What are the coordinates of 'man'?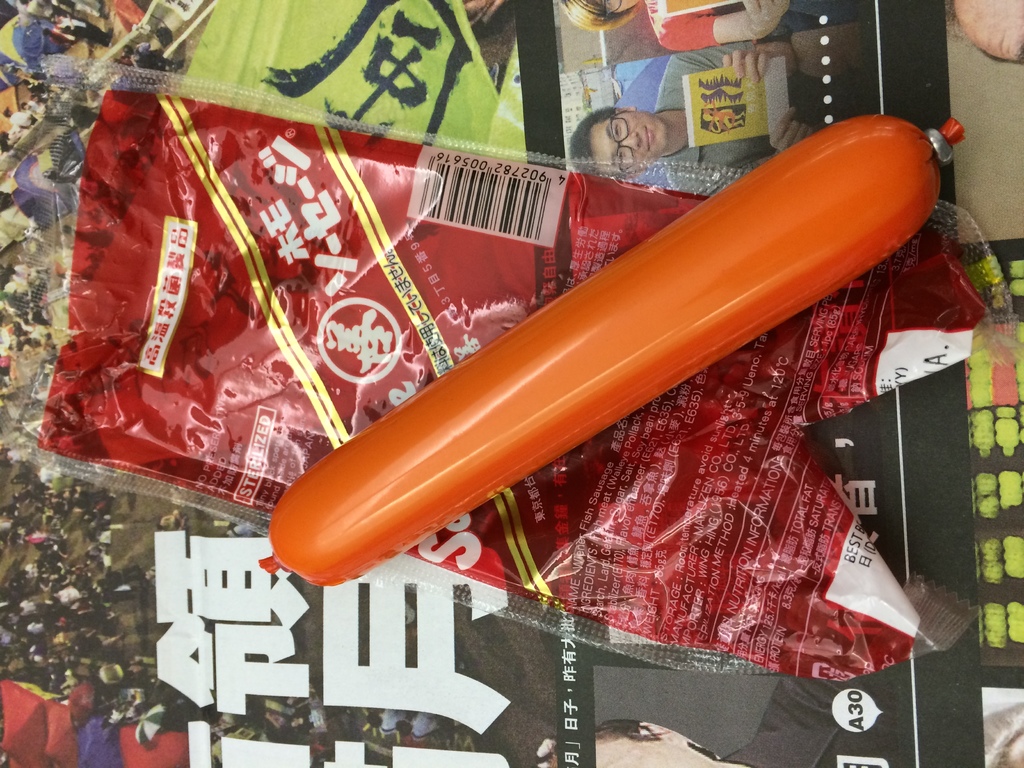
573,37,808,196.
